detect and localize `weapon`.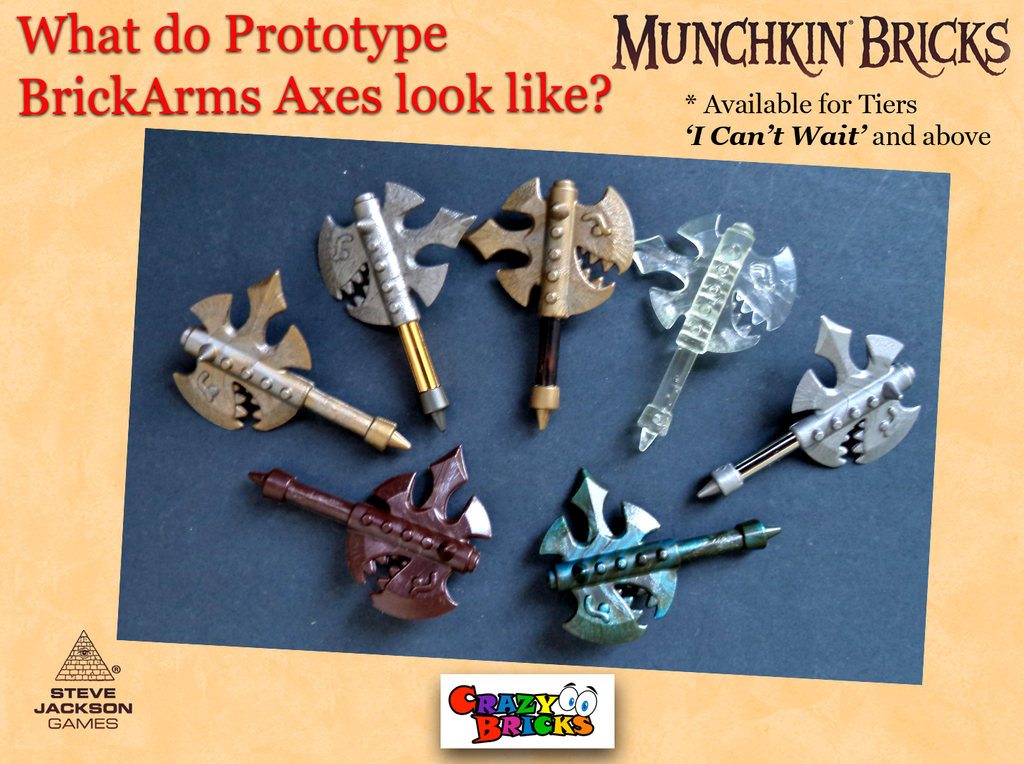
Localized at (460,169,636,431).
